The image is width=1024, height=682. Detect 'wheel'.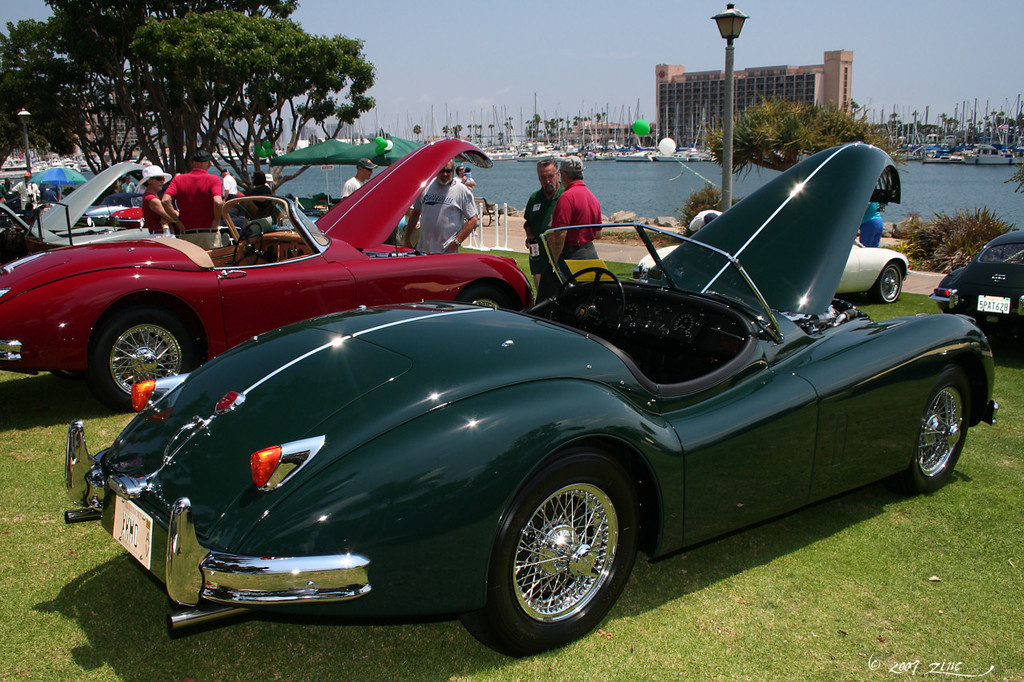
Detection: x1=555, y1=261, x2=624, y2=335.
